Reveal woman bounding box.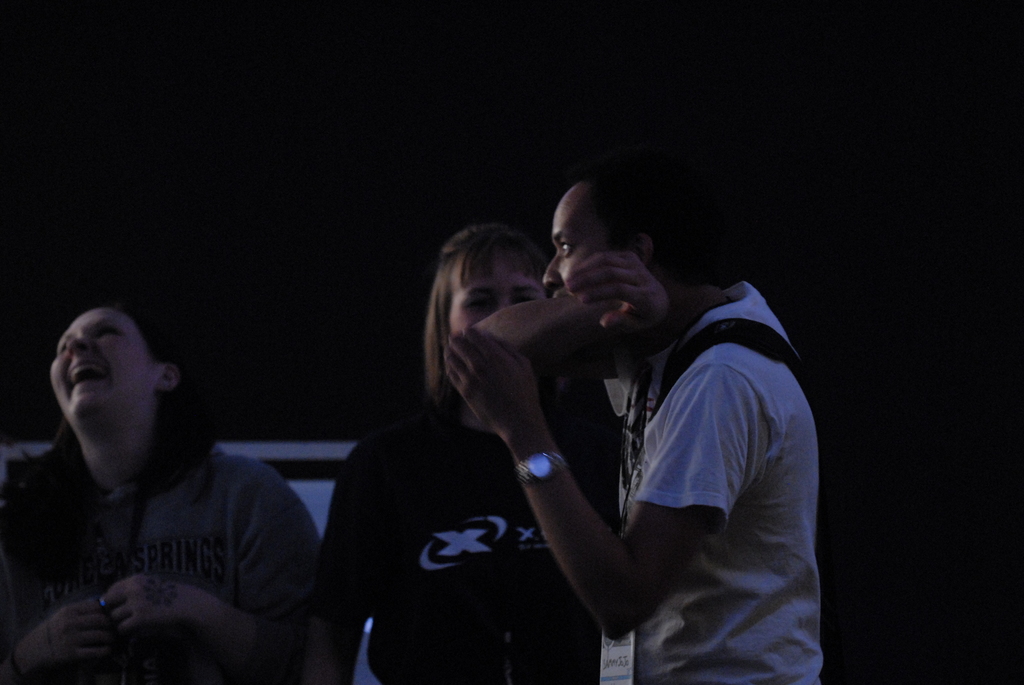
Revealed: box(309, 219, 621, 681).
